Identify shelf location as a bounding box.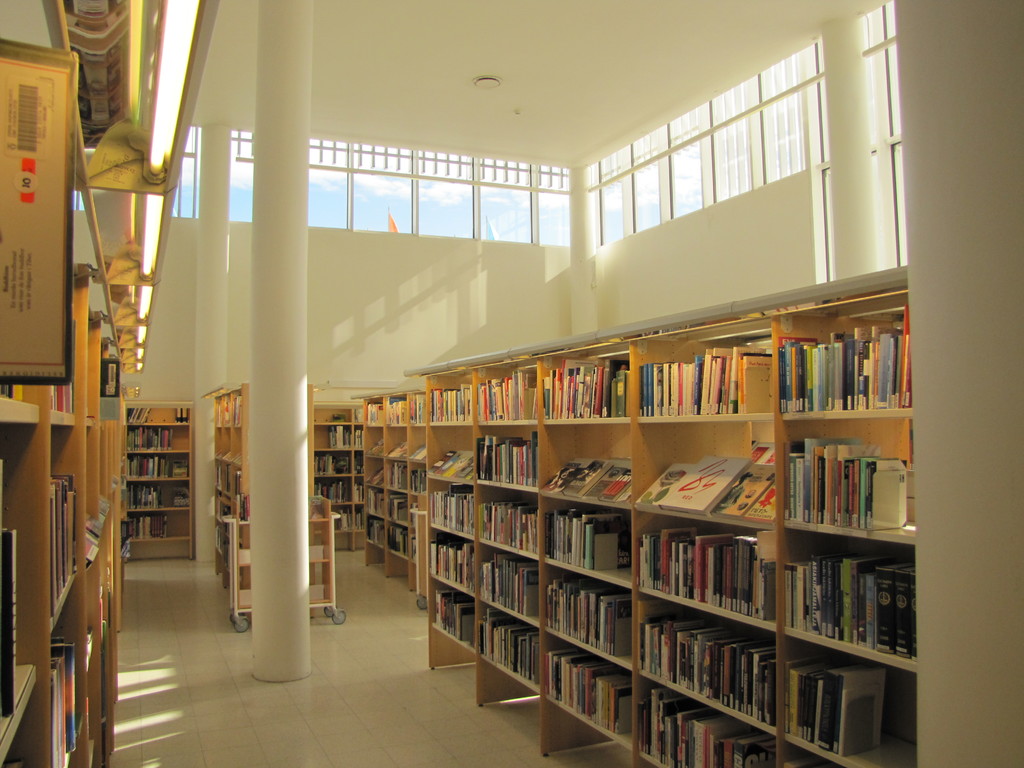
box=[367, 388, 433, 596].
